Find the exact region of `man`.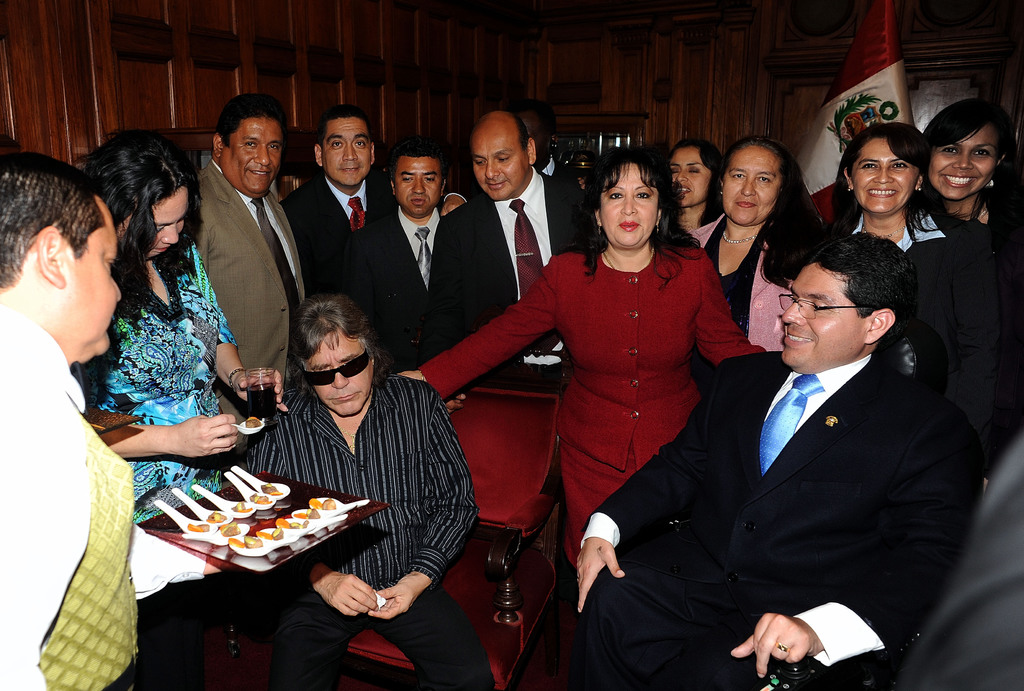
Exact region: detection(514, 109, 582, 209).
